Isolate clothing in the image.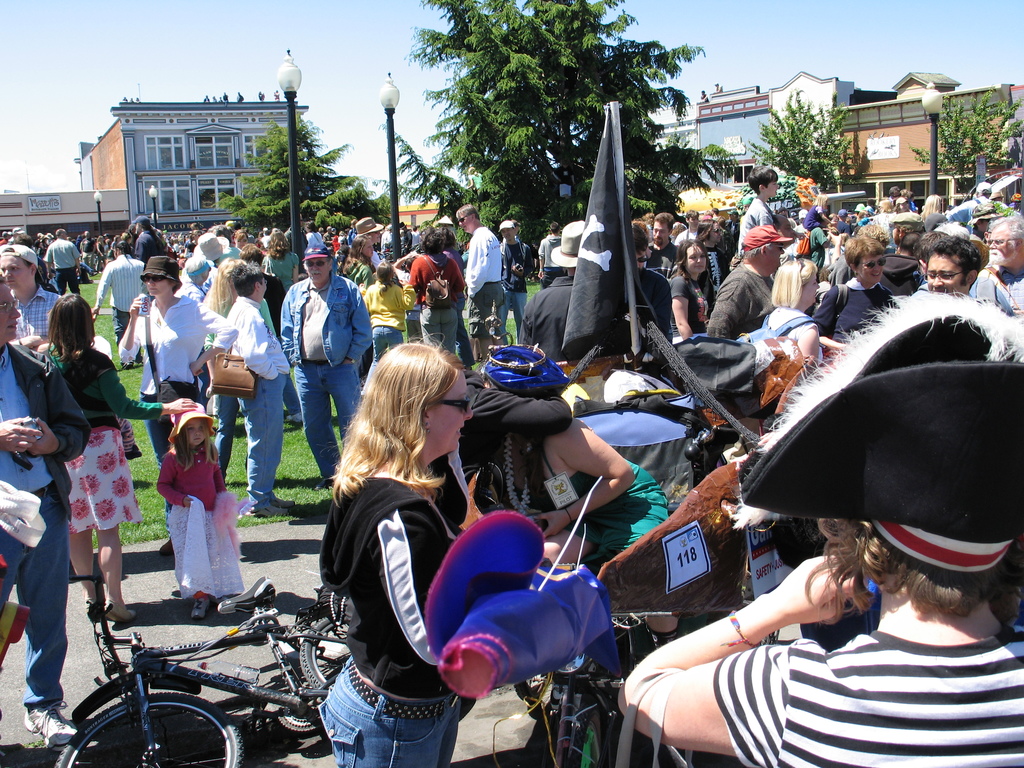
Isolated region: x1=708, y1=248, x2=737, y2=285.
